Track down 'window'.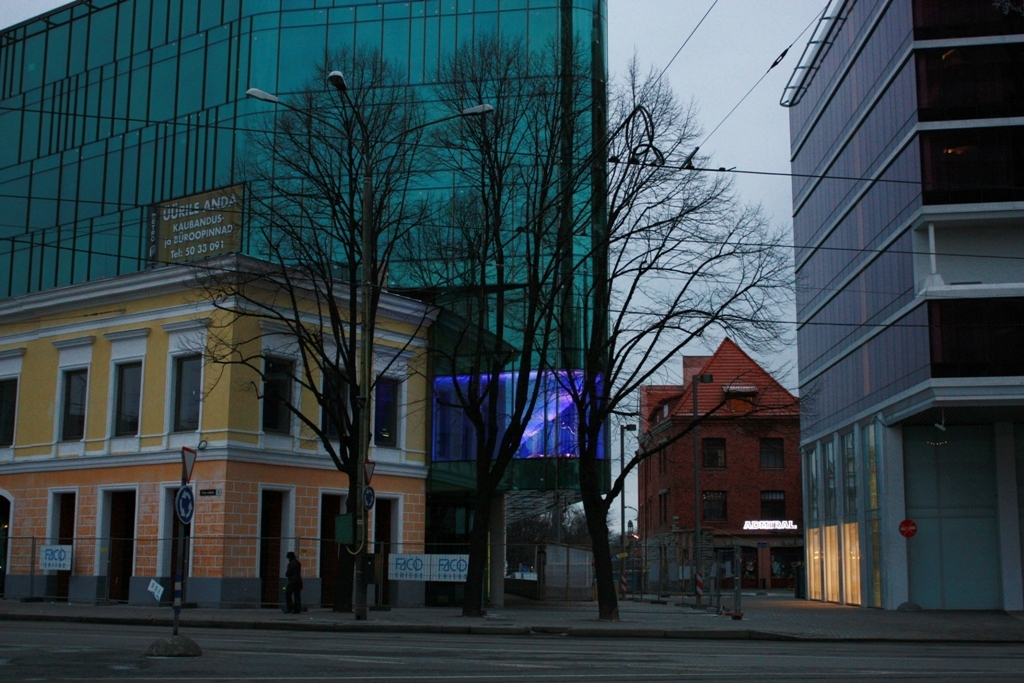
Tracked to (698, 437, 729, 468).
